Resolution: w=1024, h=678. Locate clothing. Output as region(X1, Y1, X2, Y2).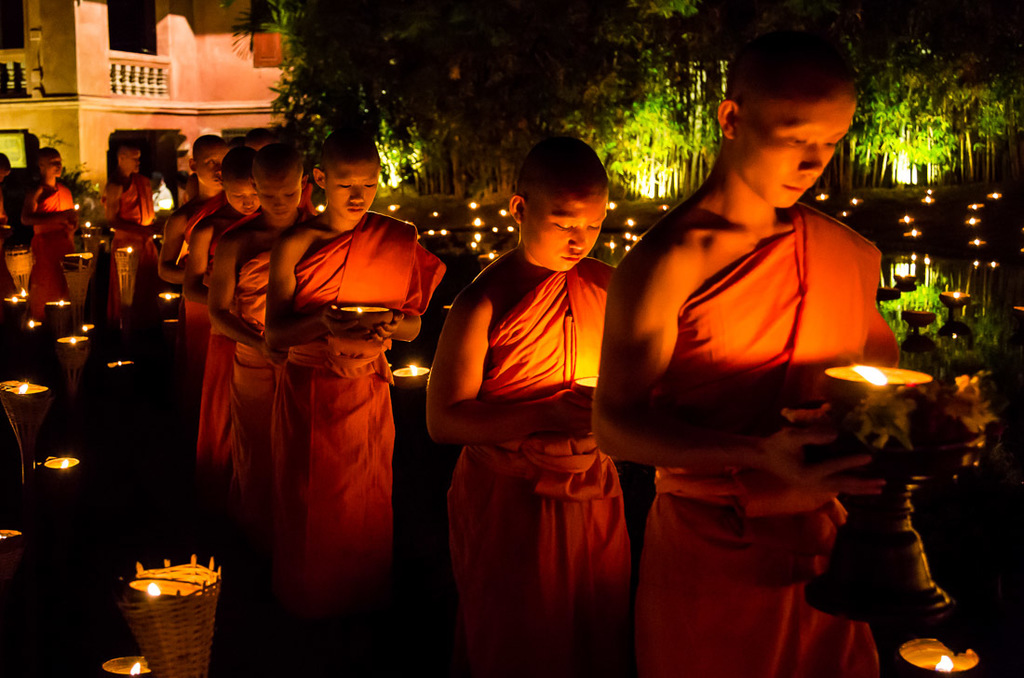
region(426, 202, 627, 641).
